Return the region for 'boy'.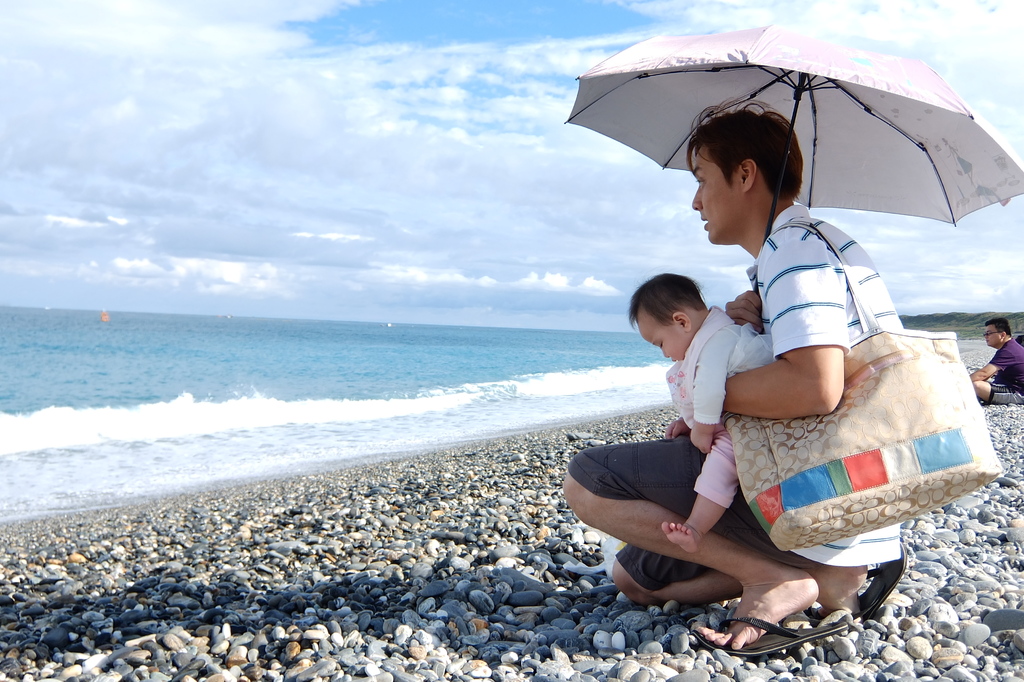
[left=624, top=268, right=771, bottom=546].
